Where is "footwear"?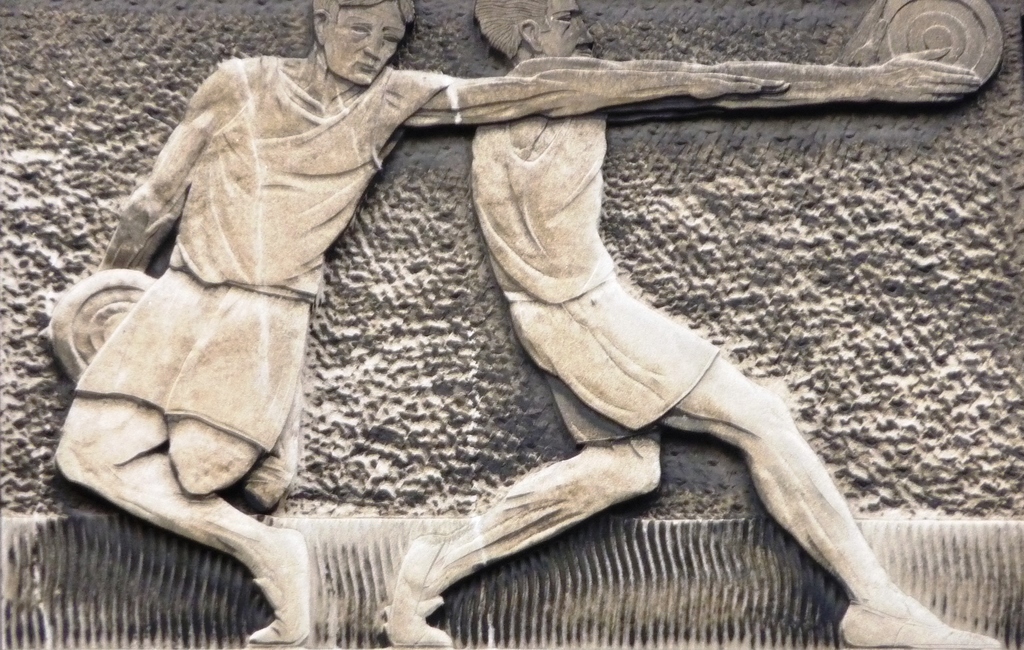
rect(838, 583, 1005, 649).
